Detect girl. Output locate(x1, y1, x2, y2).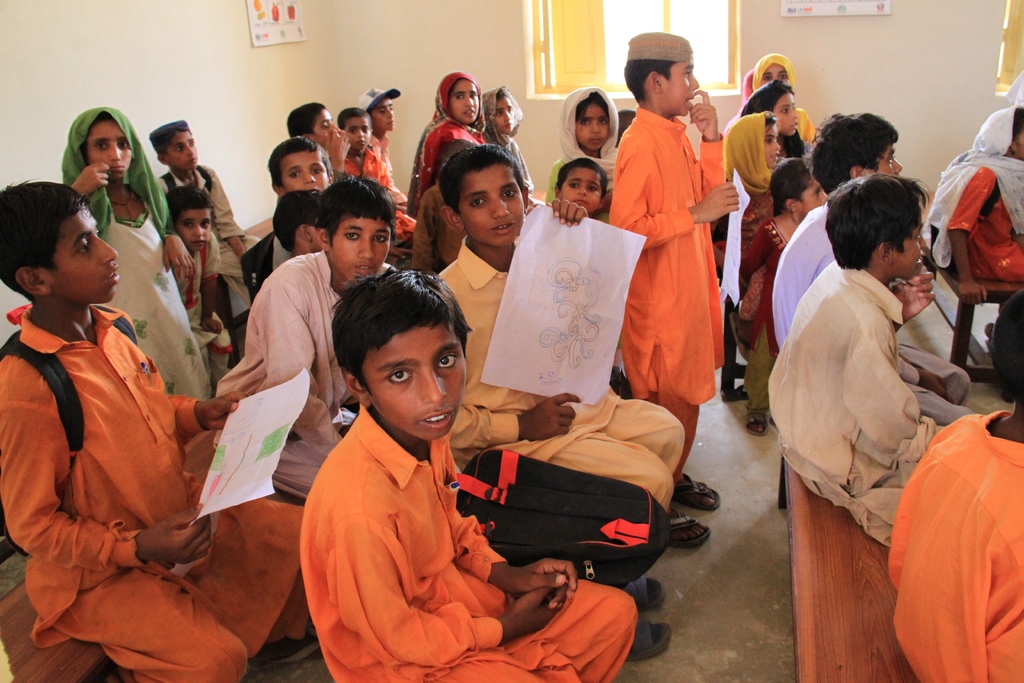
locate(481, 83, 543, 209).
